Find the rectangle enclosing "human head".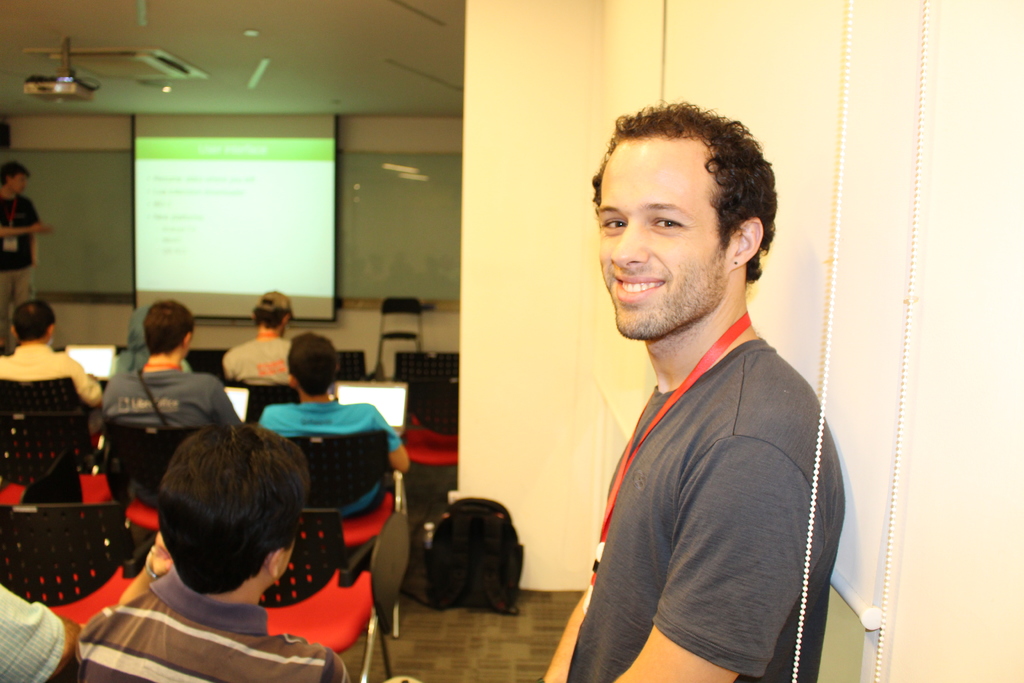
pyautogui.locateOnScreen(6, 298, 54, 347).
